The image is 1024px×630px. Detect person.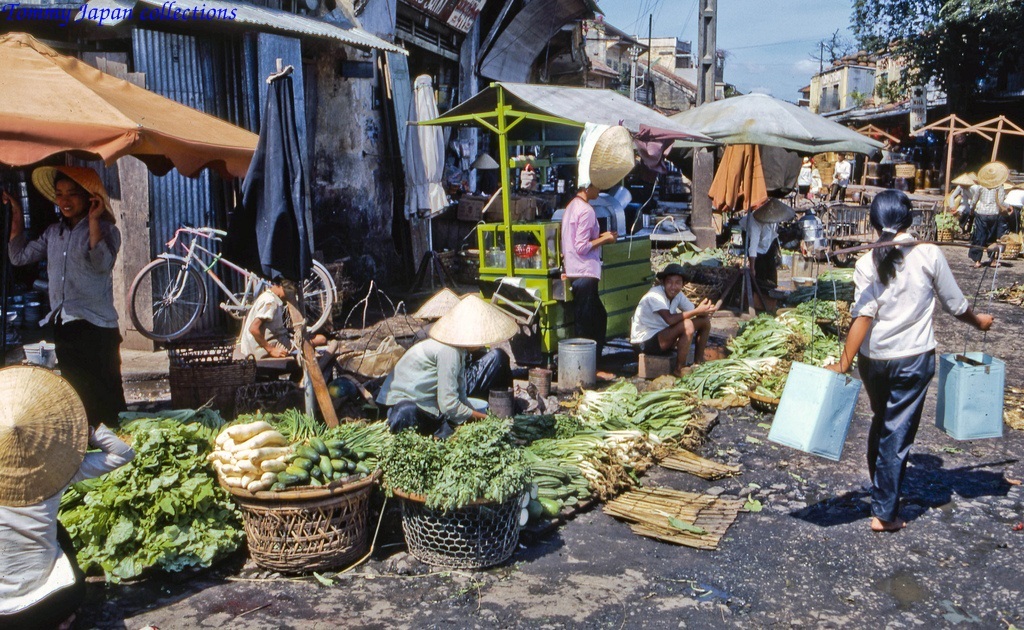
Detection: l=834, t=150, r=856, b=201.
